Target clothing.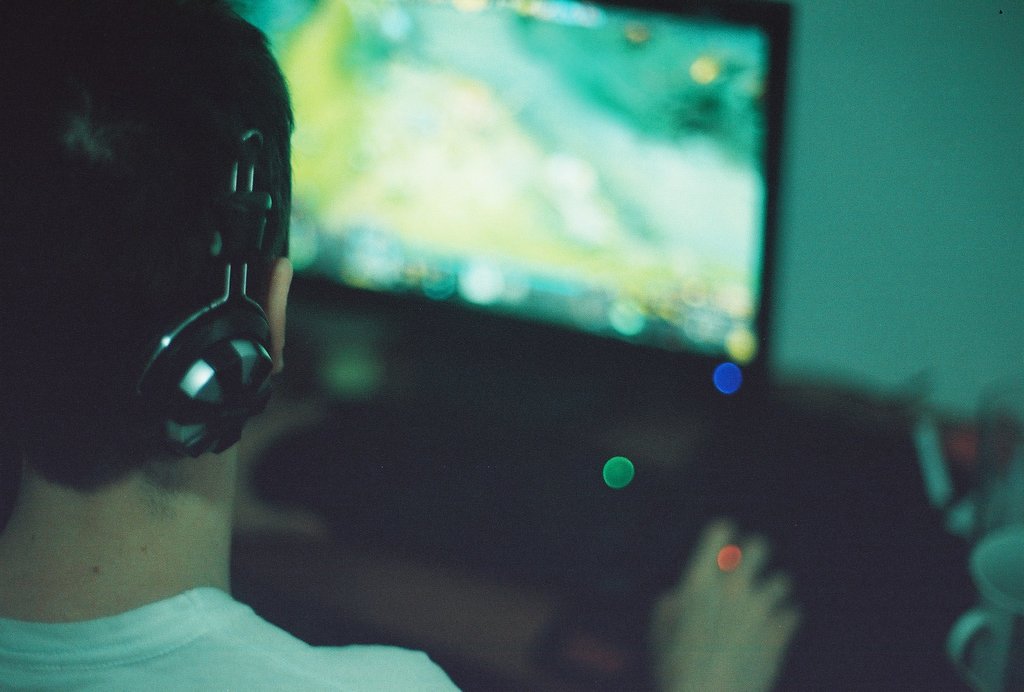
Target region: <bbox>0, 586, 467, 691</bbox>.
